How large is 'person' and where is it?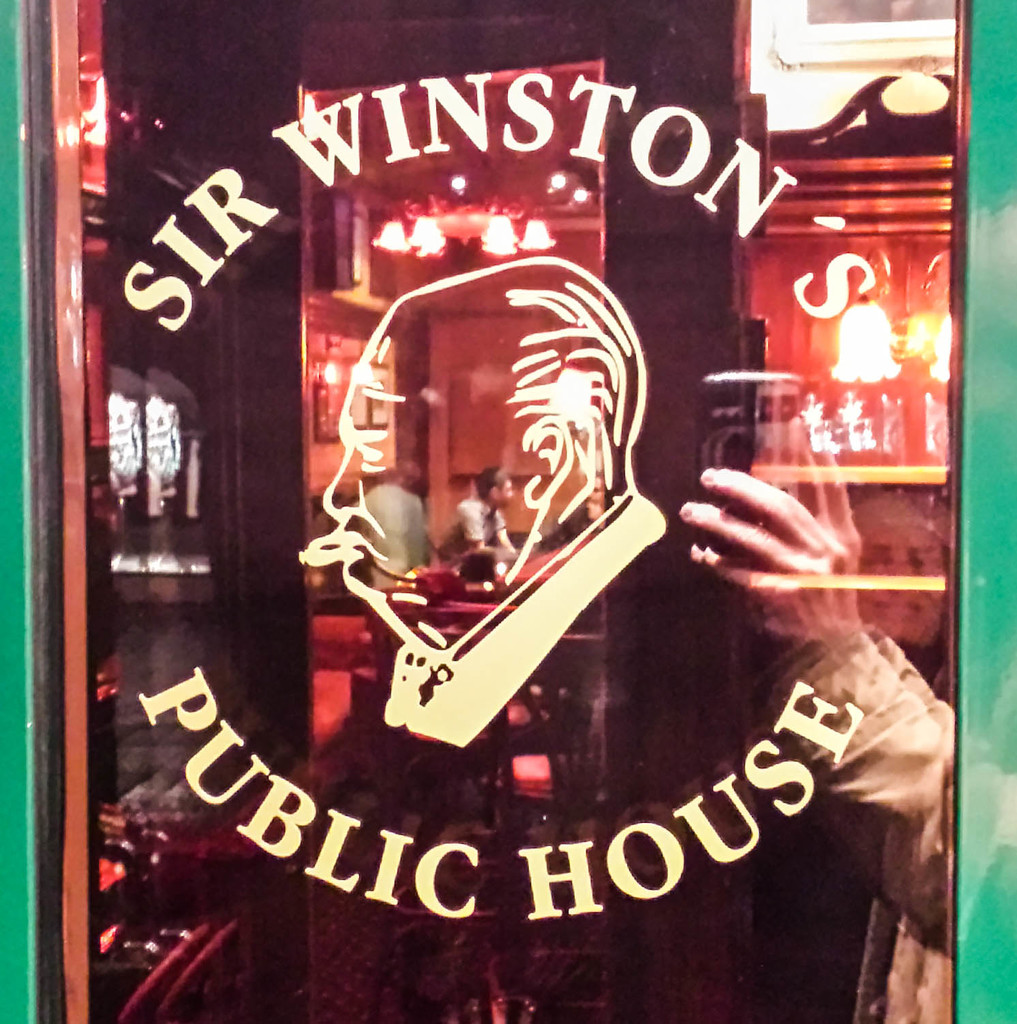
Bounding box: <bbox>434, 460, 528, 597</bbox>.
